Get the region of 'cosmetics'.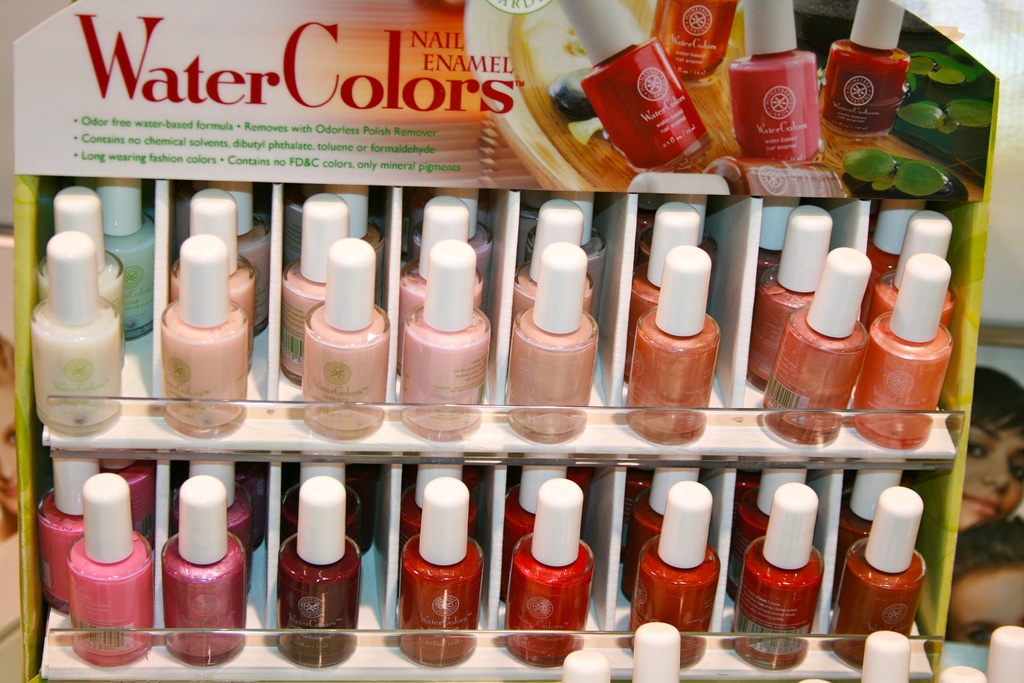
[646,0,738,83].
